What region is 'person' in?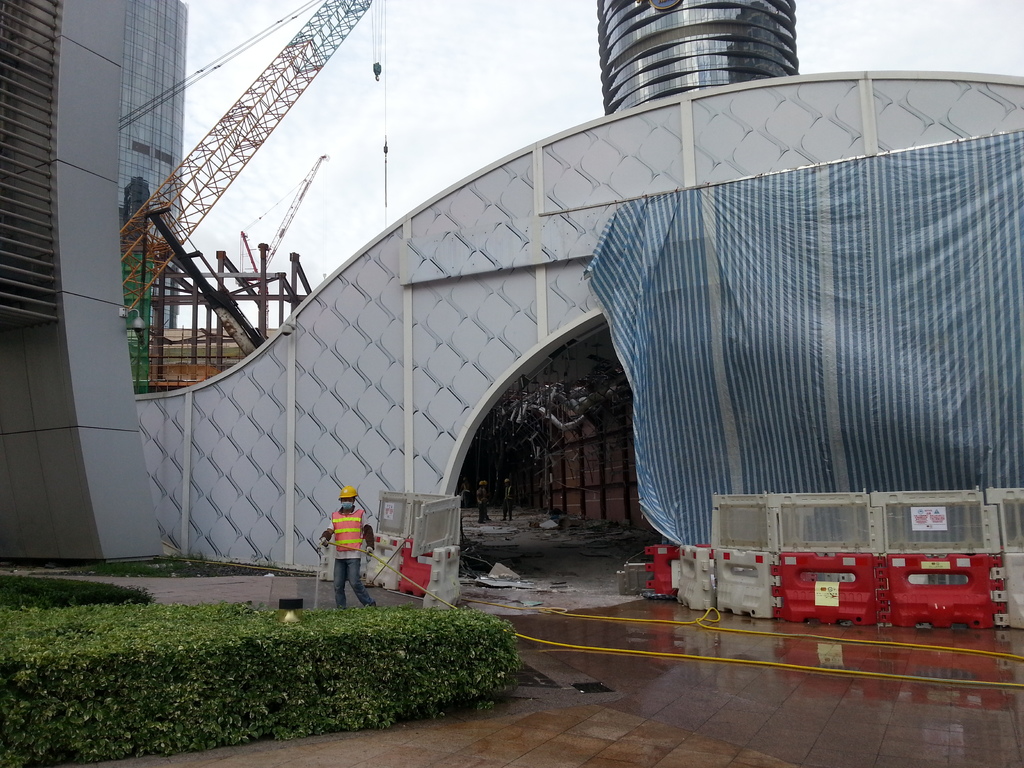
bbox(319, 483, 379, 609).
